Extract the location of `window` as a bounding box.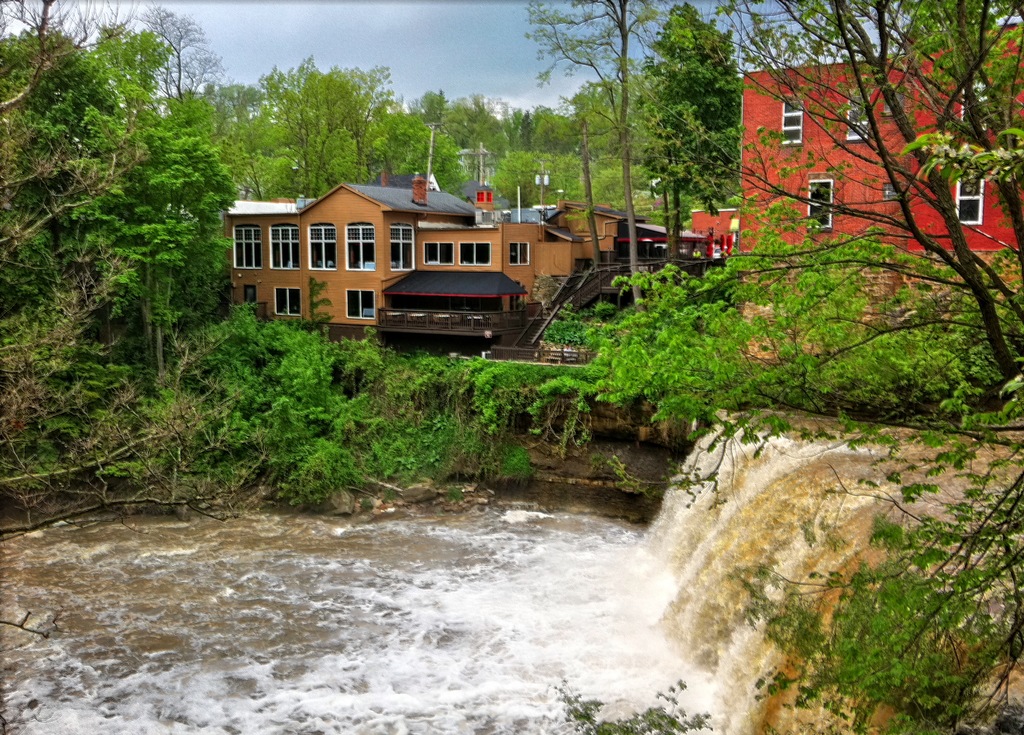
select_region(454, 245, 492, 266).
